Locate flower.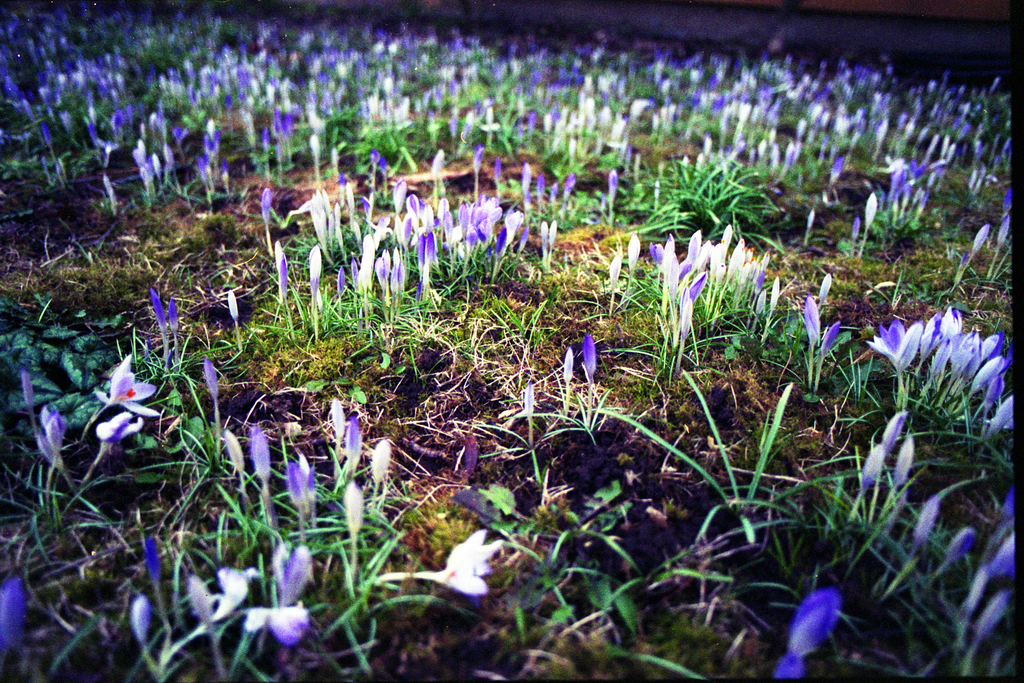
Bounding box: {"left": 226, "top": 286, "right": 241, "bottom": 320}.
